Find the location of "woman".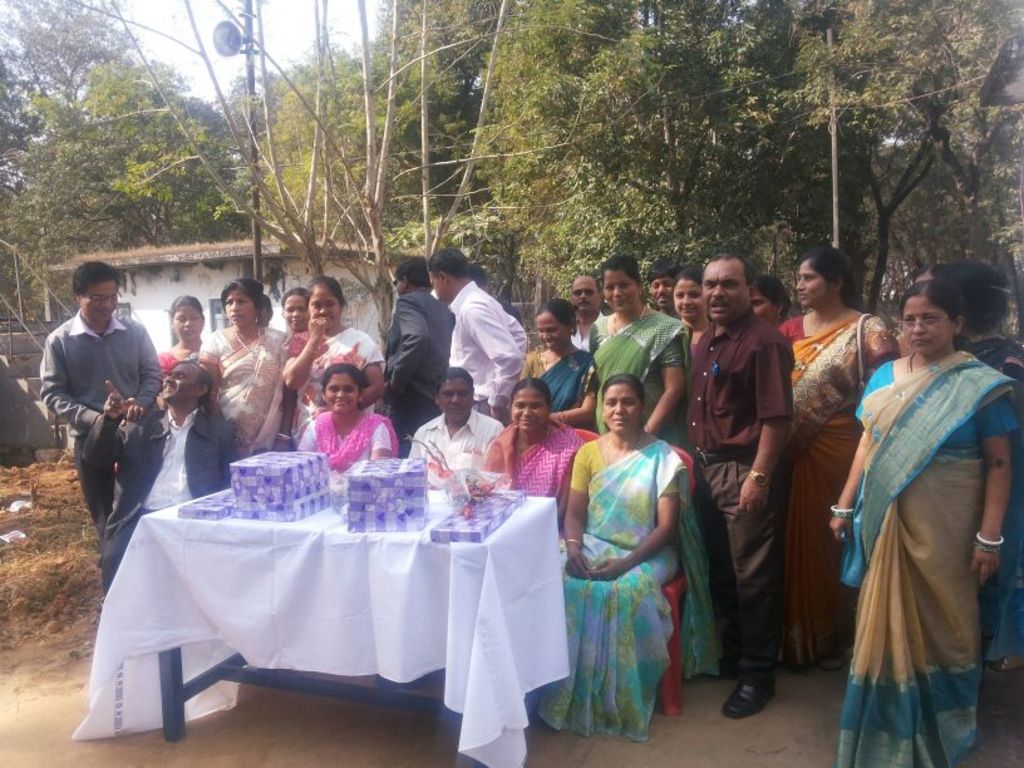
Location: left=280, top=285, right=311, bottom=331.
